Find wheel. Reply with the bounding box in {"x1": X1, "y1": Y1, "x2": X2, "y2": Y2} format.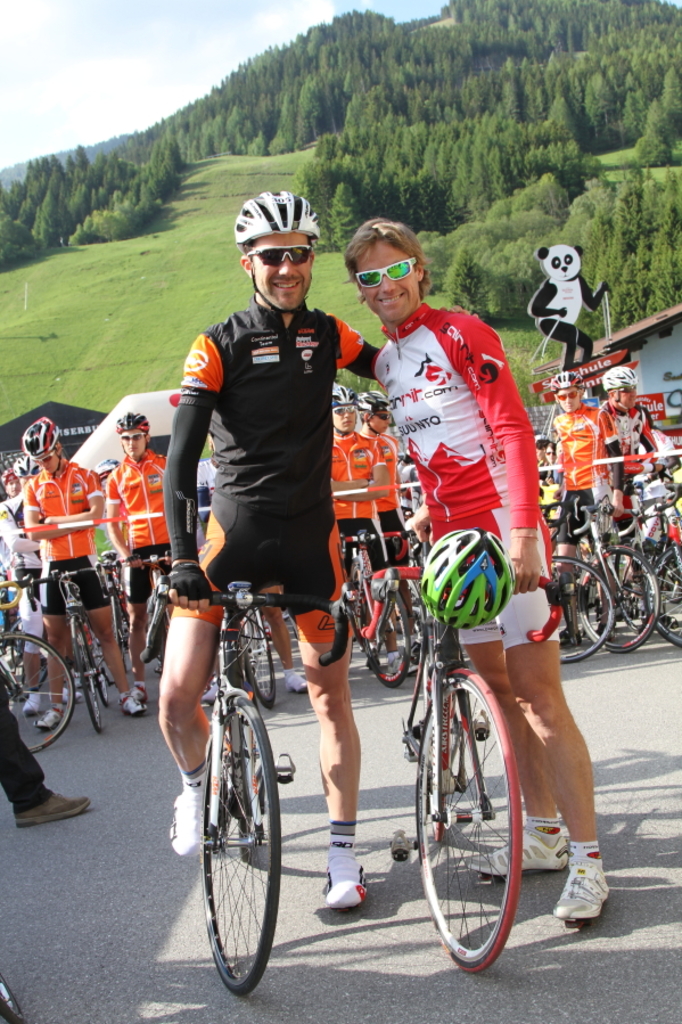
{"x1": 235, "y1": 603, "x2": 279, "y2": 708}.
